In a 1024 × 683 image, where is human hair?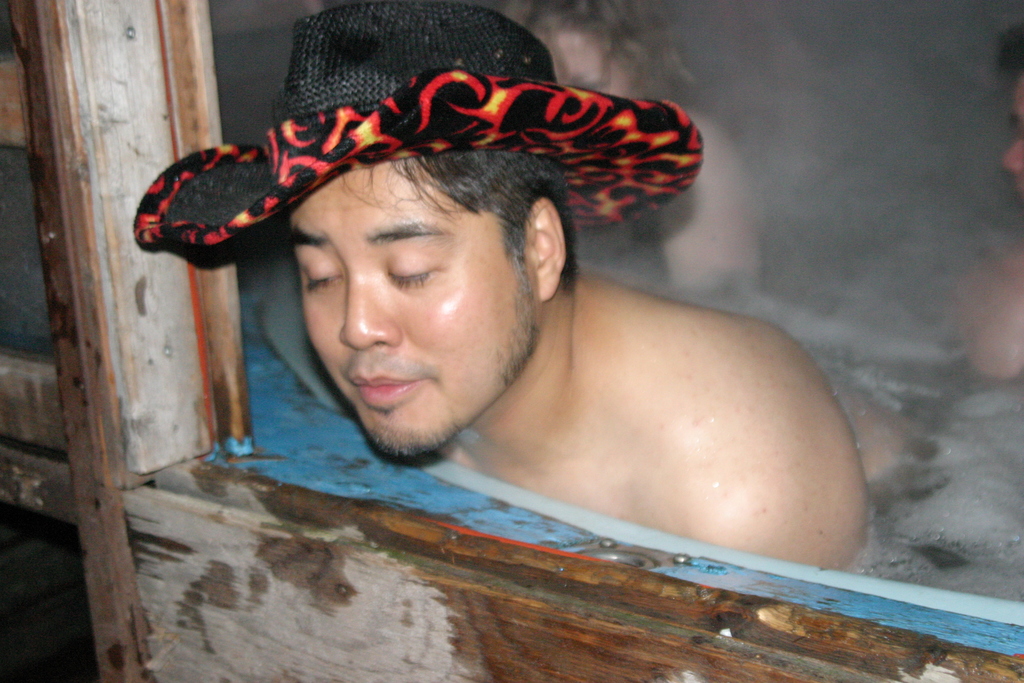
[left=347, top=154, right=582, bottom=290].
